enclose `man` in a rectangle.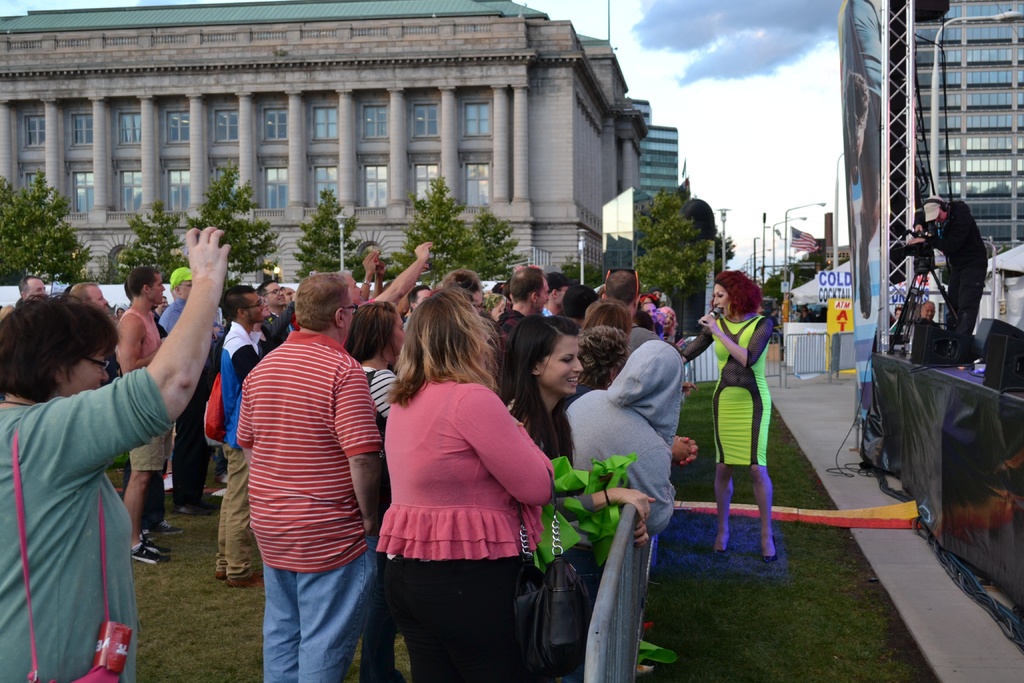
locate(491, 268, 550, 388).
